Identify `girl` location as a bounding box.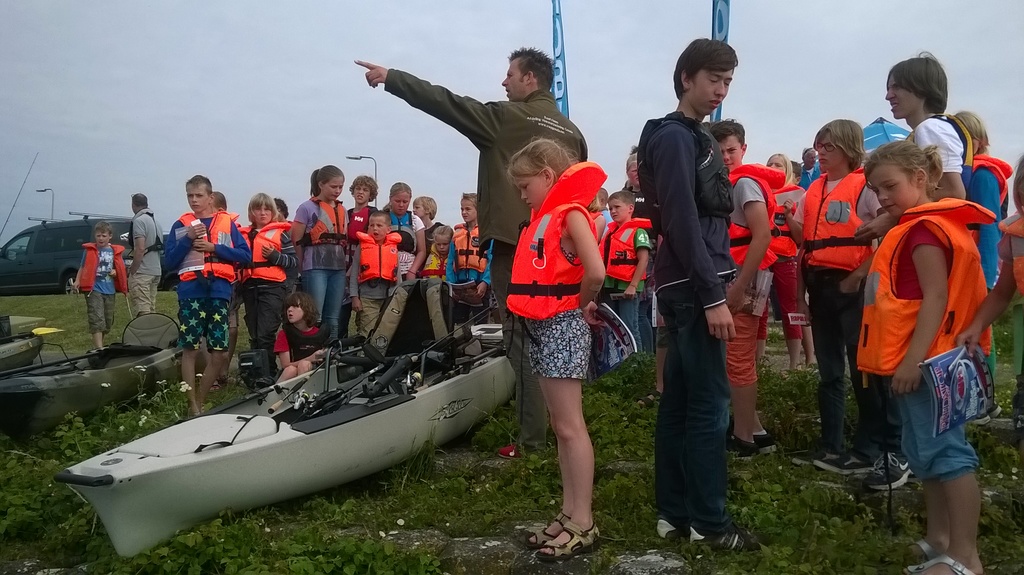
bbox=(504, 140, 609, 564).
